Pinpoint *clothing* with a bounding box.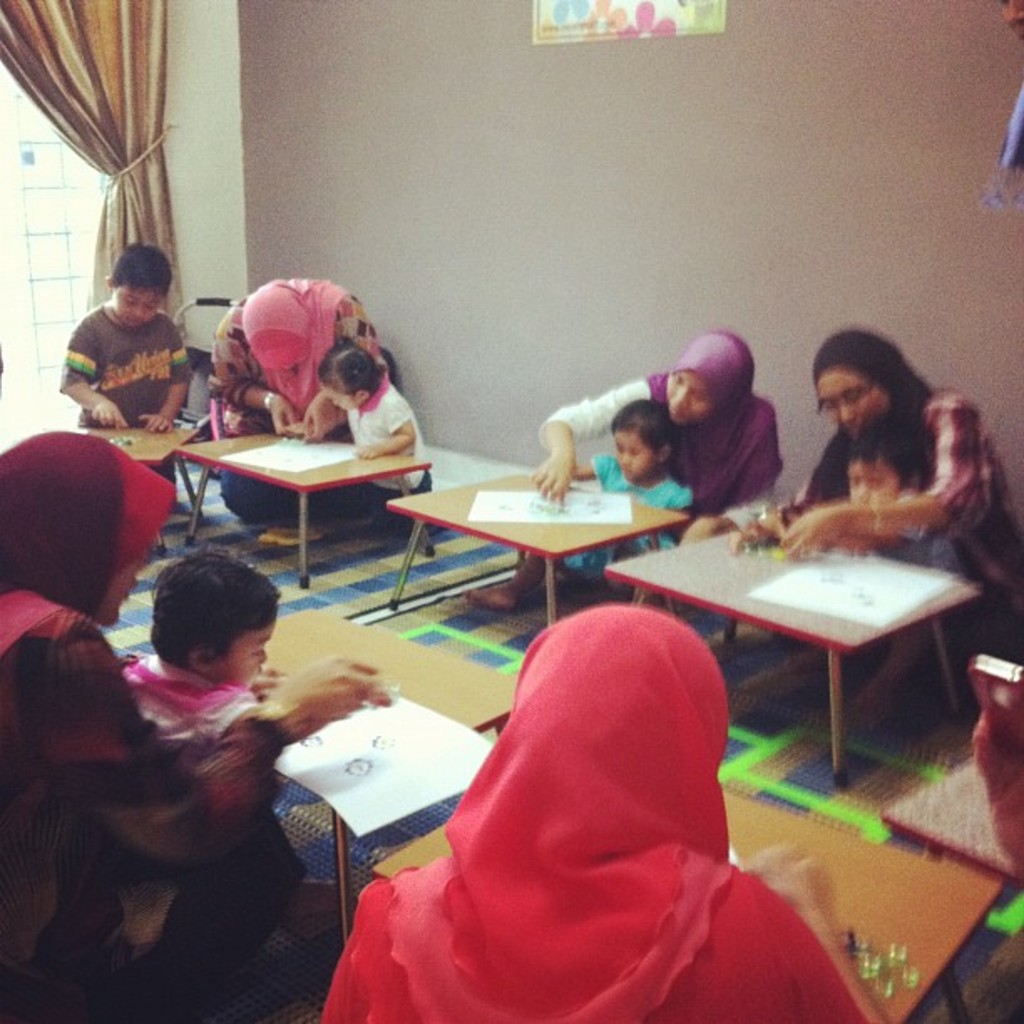
<box>345,371,422,507</box>.
